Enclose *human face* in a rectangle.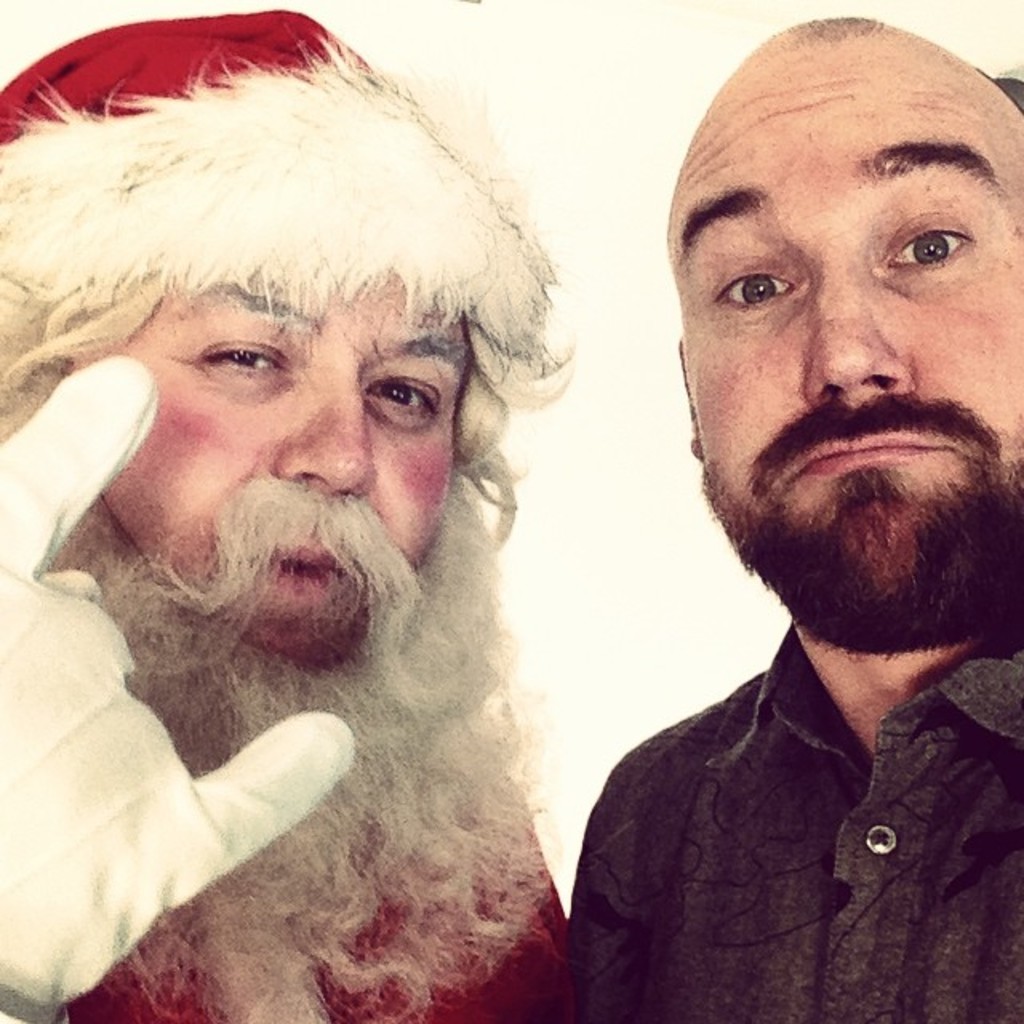
detection(672, 88, 1022, 629).
